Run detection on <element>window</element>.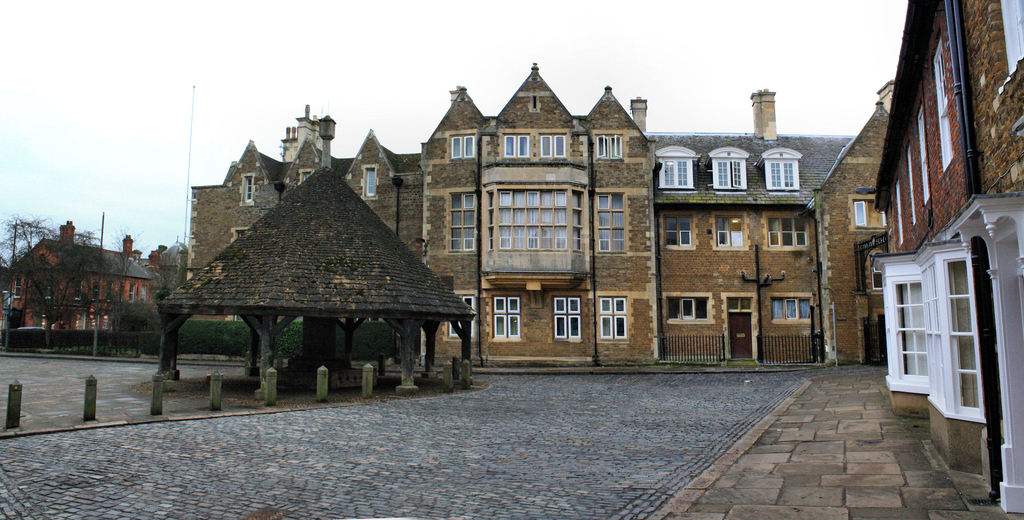
Result: bbox(653, 145, 697, 192).
